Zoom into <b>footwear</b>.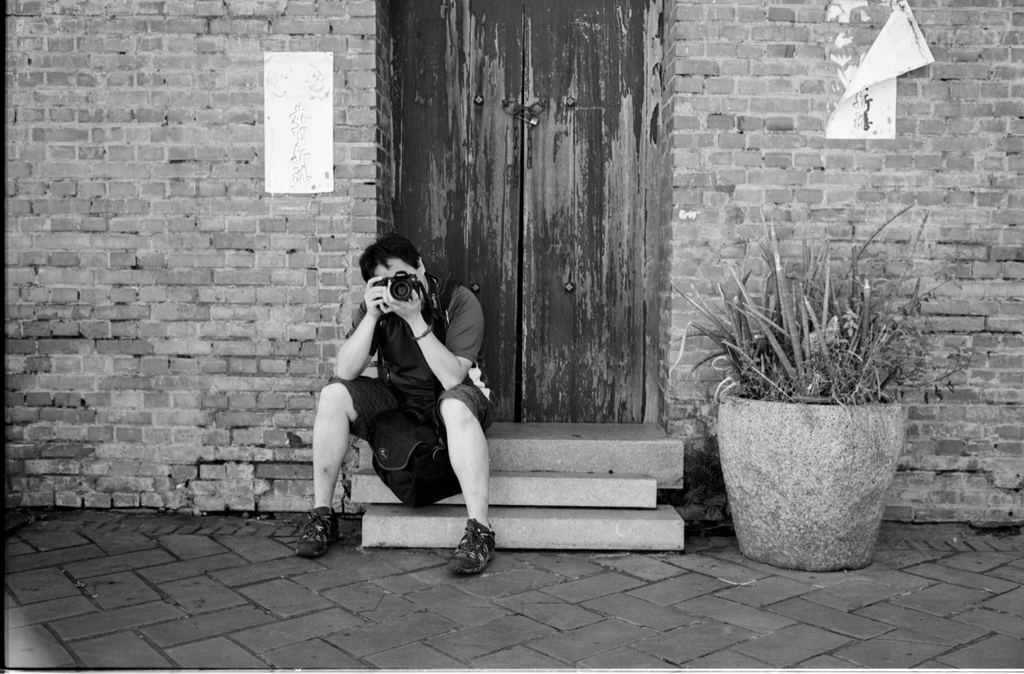
Zoom target: bbox(442, 523, 501, 582).
